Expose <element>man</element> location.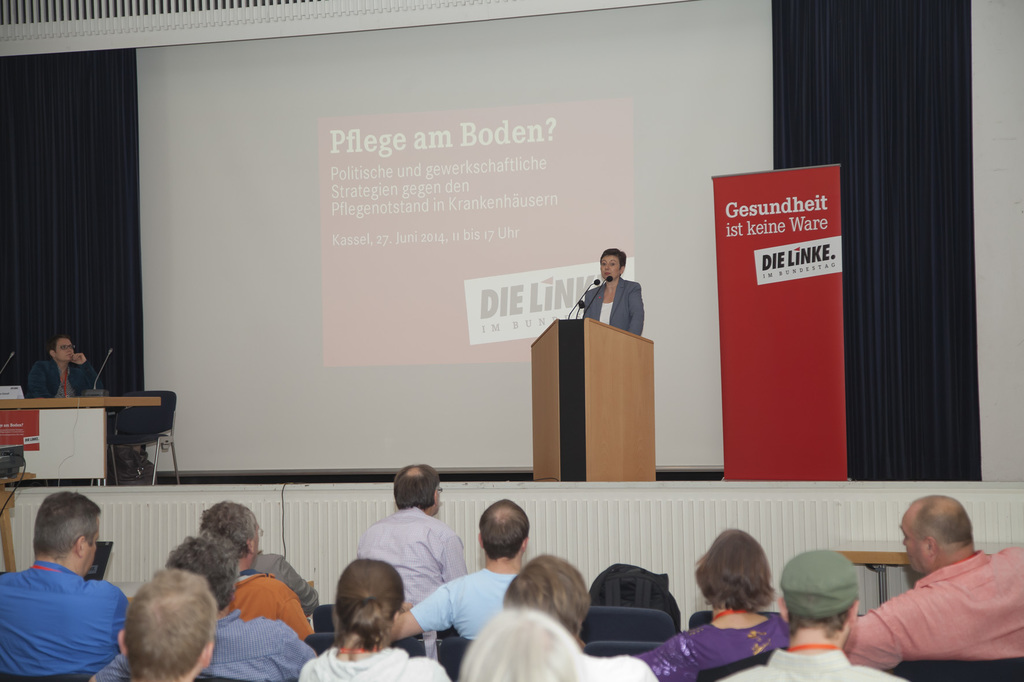
Exposed at bbox=[118, 566, 219, 681].
